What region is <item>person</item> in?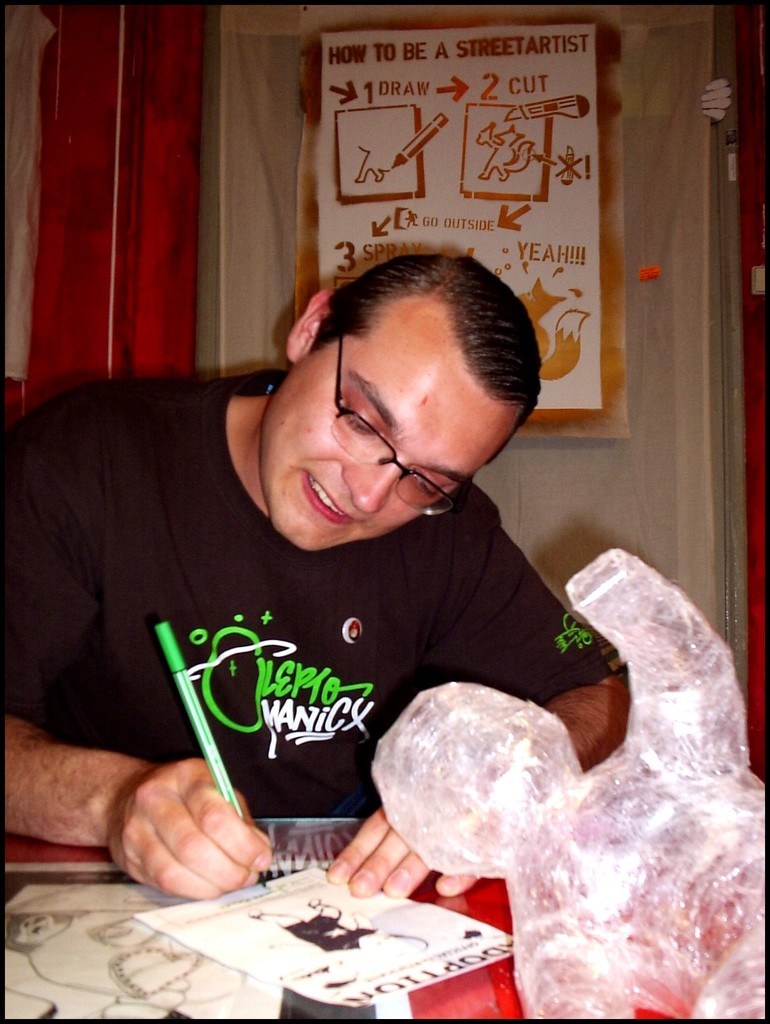
box=[367, 543, 765, 1018].
